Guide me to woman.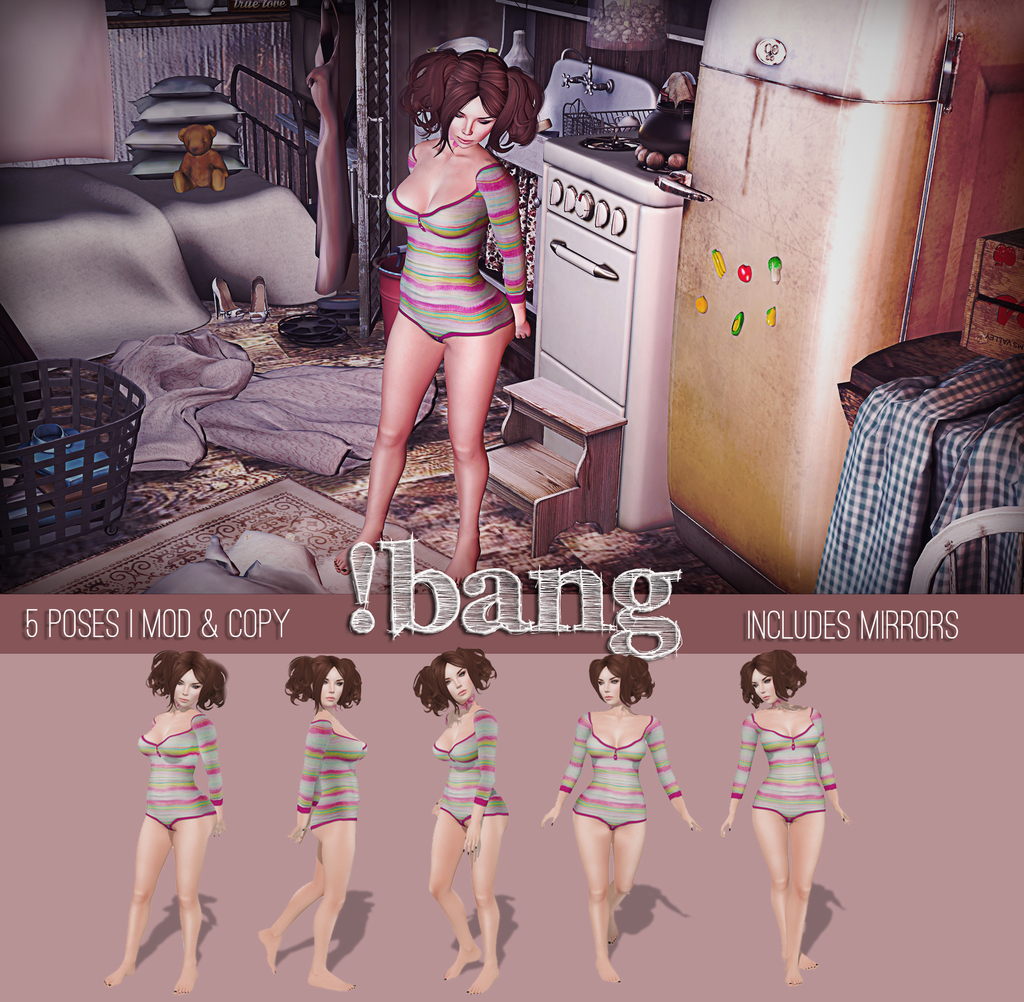
Guidance: bbox(250, 652, 370, 996).
